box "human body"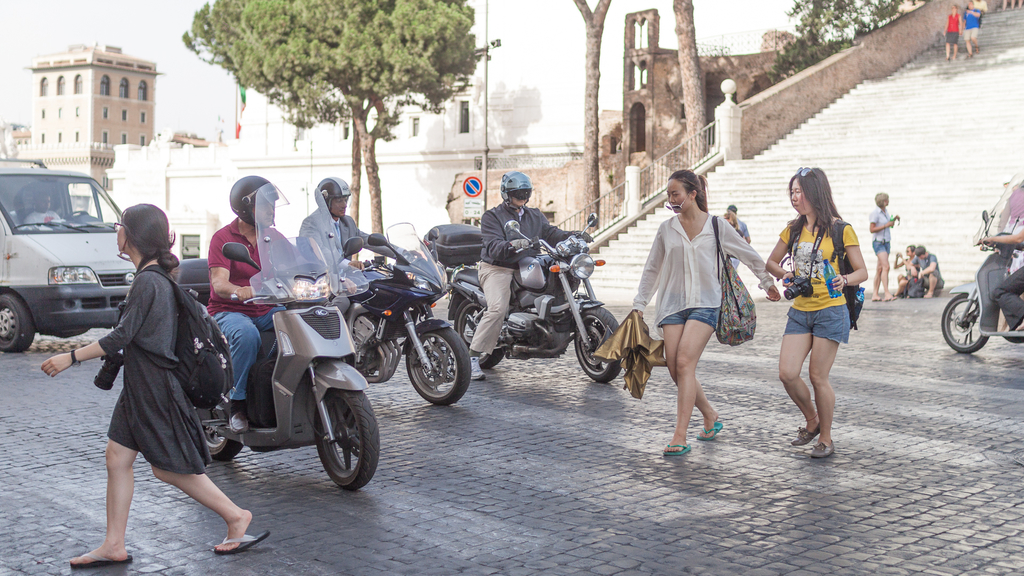
select_region(863, 201, 895, 298)
